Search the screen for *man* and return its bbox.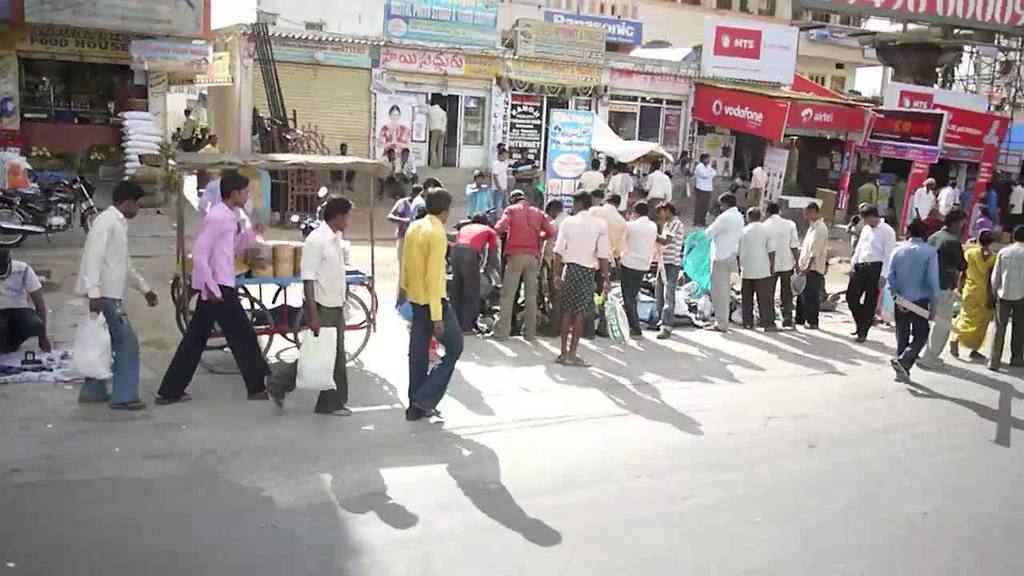
Found: (left=466, top=170, right=493, bottom=211).
